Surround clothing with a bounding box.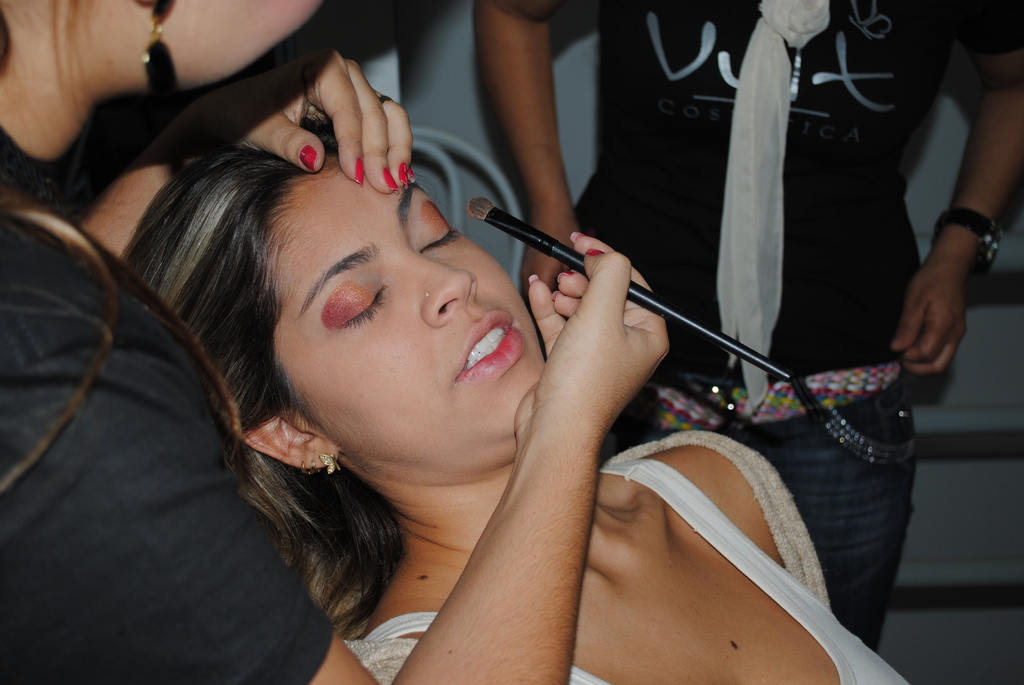
detection(0, 123, 335, 684).
